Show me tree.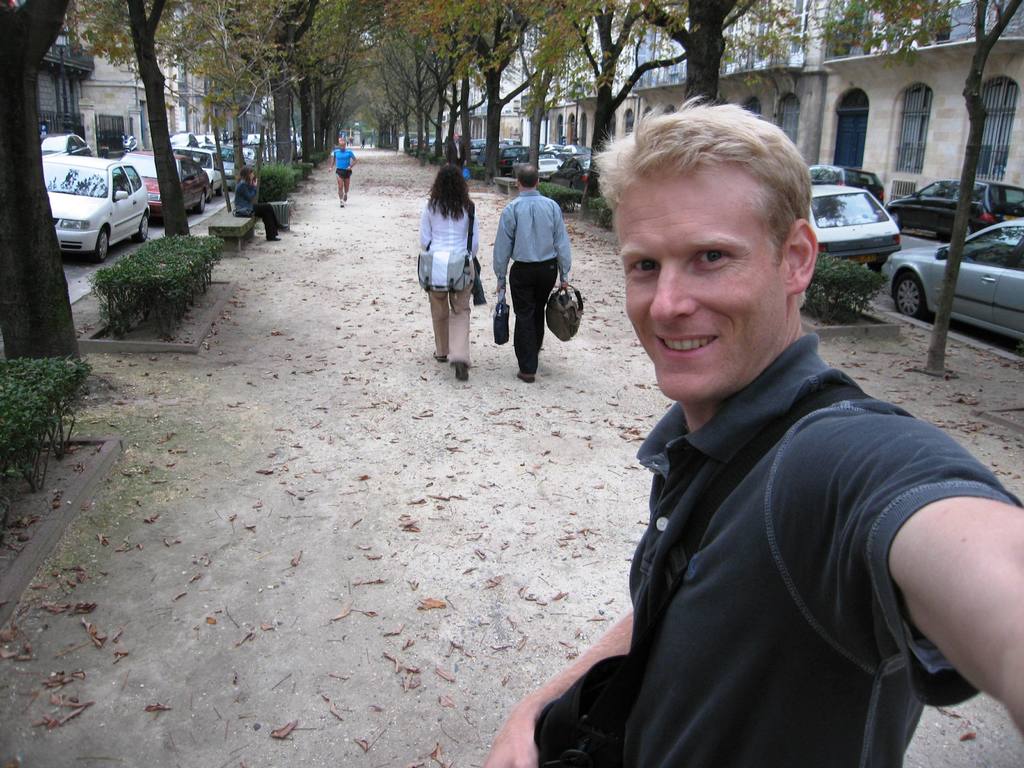
tree is here: l=413, t=0, r=548, b=185.
